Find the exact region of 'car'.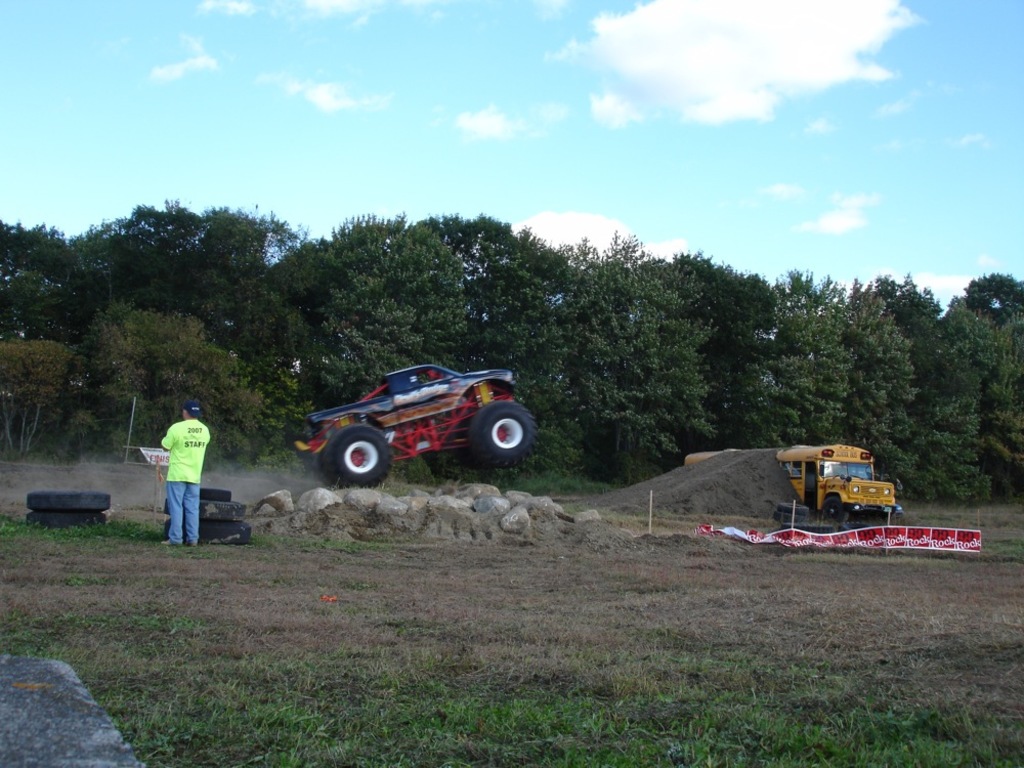
Exact region: l=298, t=356, r=541, b=488.
